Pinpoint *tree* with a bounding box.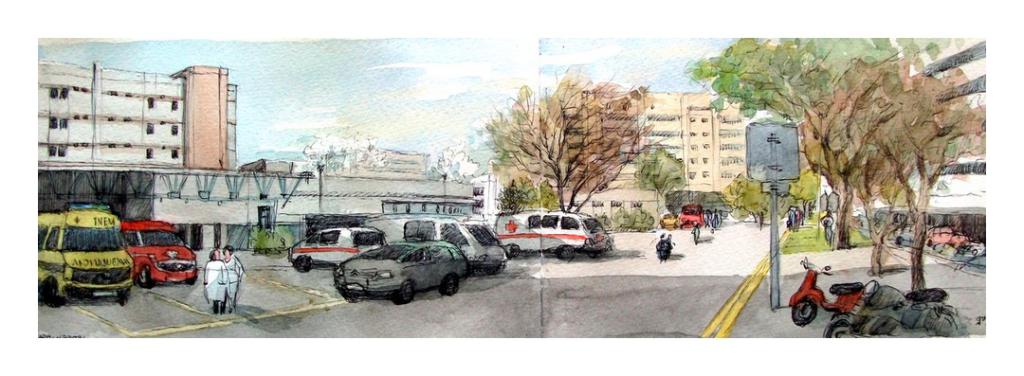
l=683, t=36, r=975, b=141.
